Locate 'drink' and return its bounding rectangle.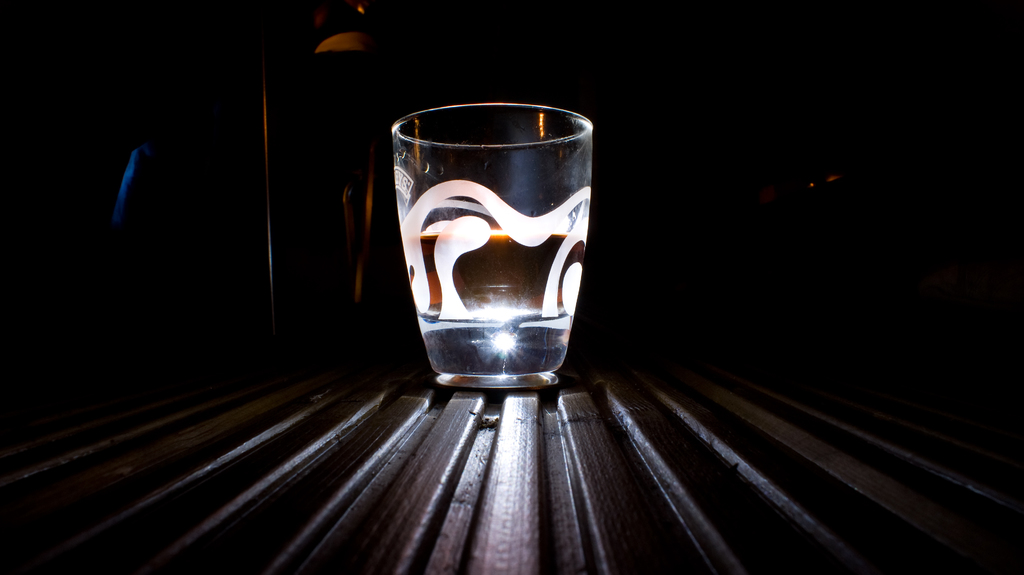
<bbox>380, 109, 599, 395</bbox>.
